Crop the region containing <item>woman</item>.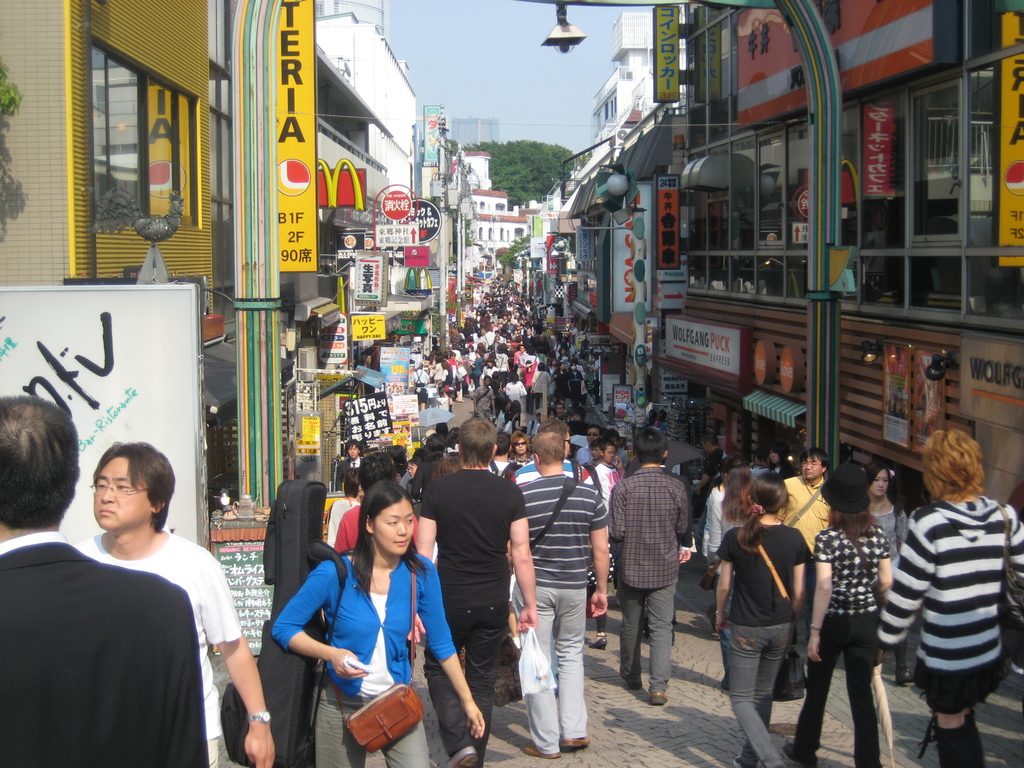
Crop region: bbox(698, 456, 743, 563).
